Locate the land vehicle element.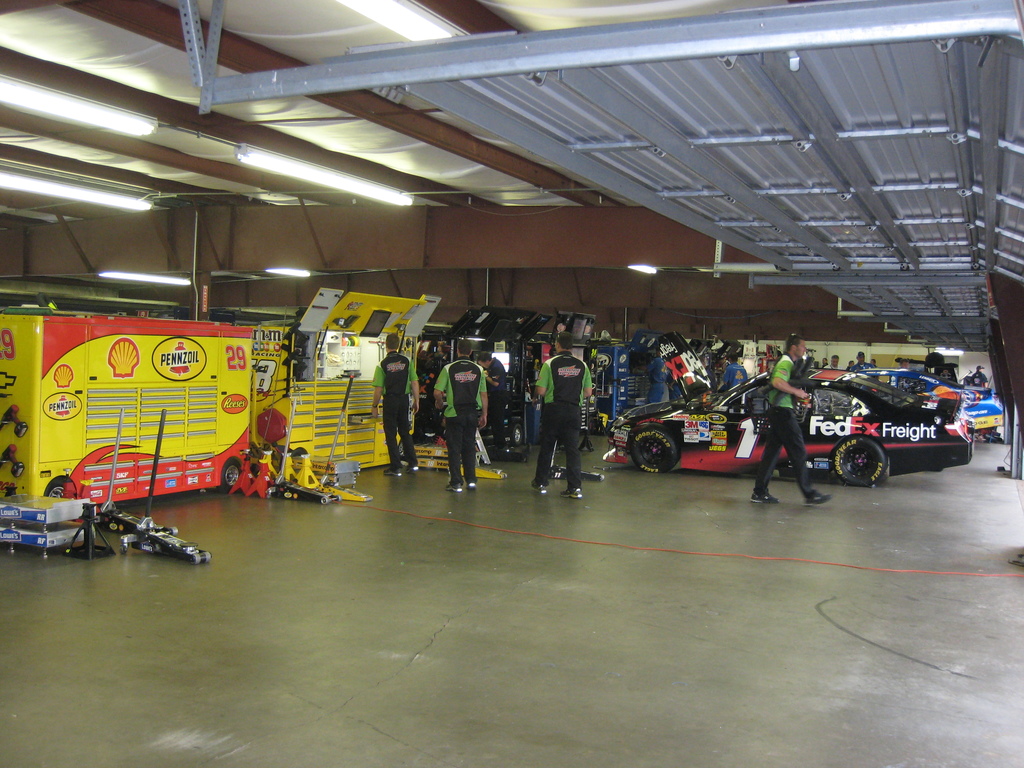
Element bbox: region(863, 366, 1007, 433).
